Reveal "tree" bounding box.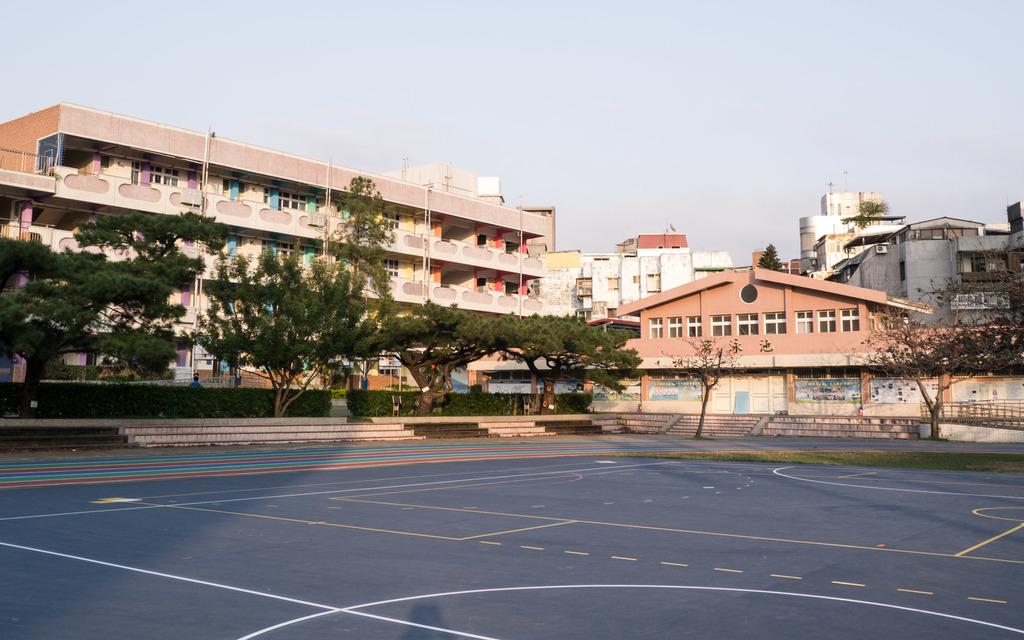
Revealed: <bbox>841, 196, 888, 255</bbox>.
